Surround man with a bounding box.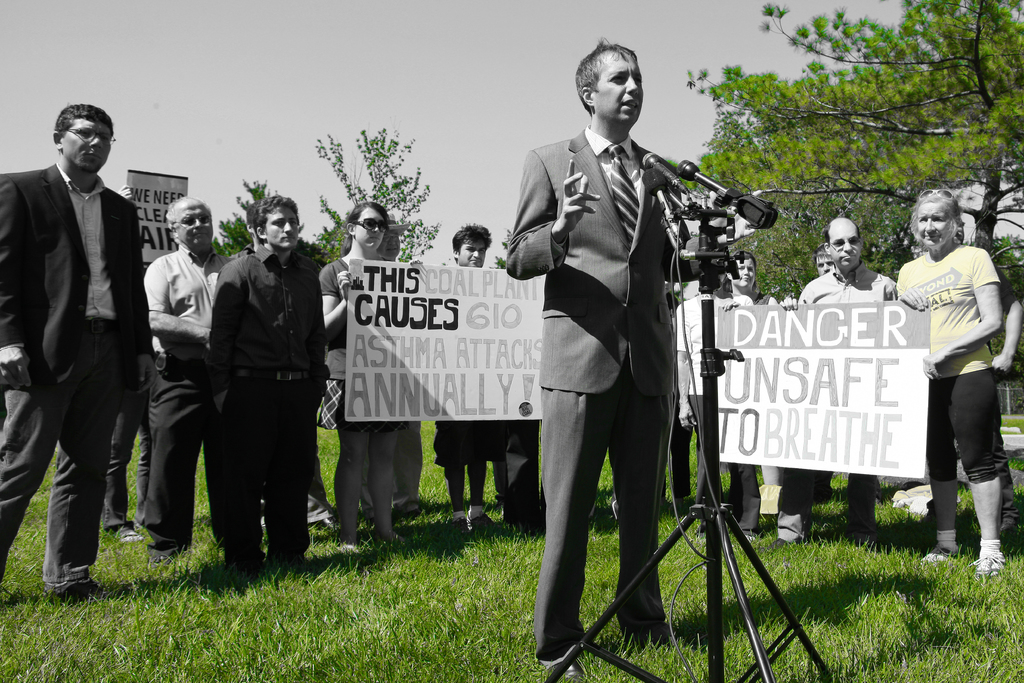
Rect(212, 193, 341, 555).
